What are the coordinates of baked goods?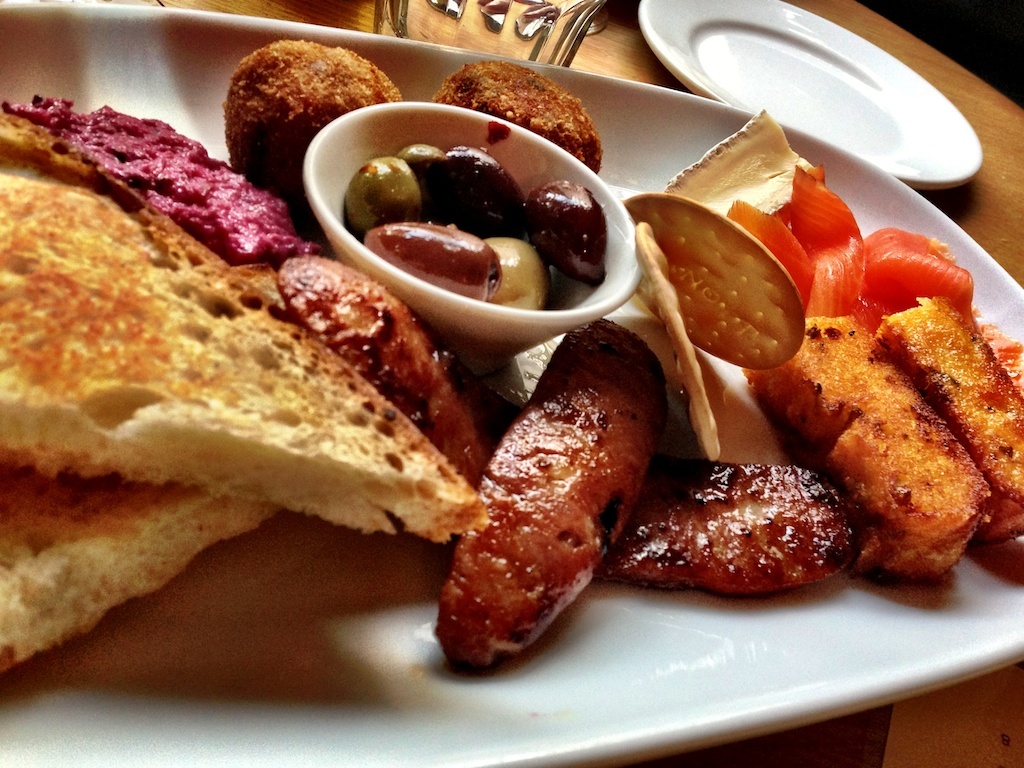
[x1=227, y1=55, x2=398, y2=190].
